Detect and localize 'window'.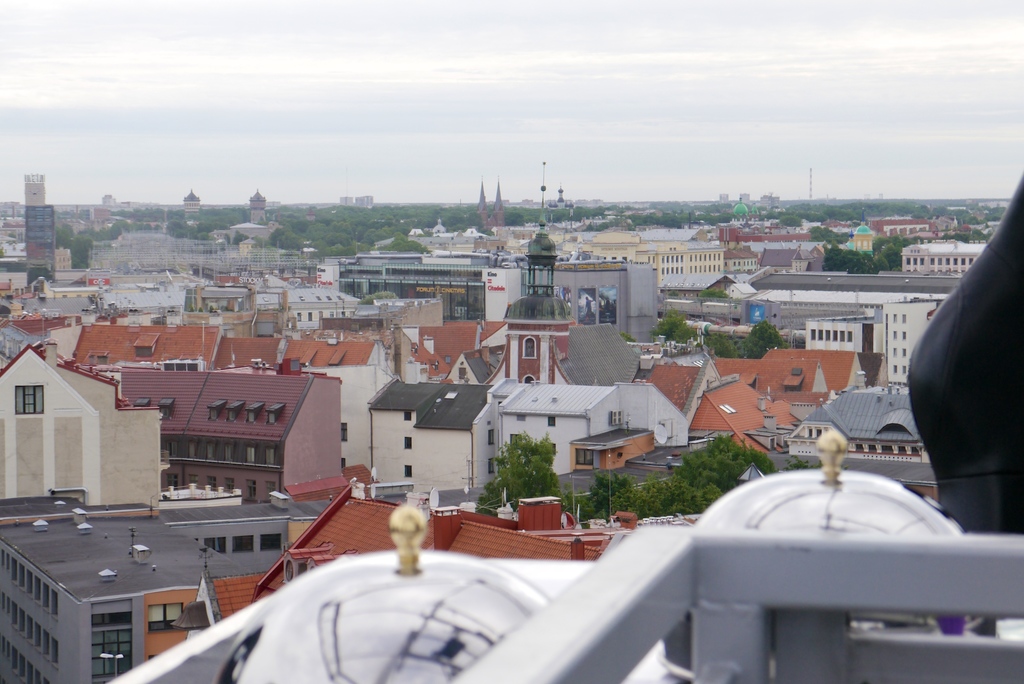
Localized at [576,450,591,467].
